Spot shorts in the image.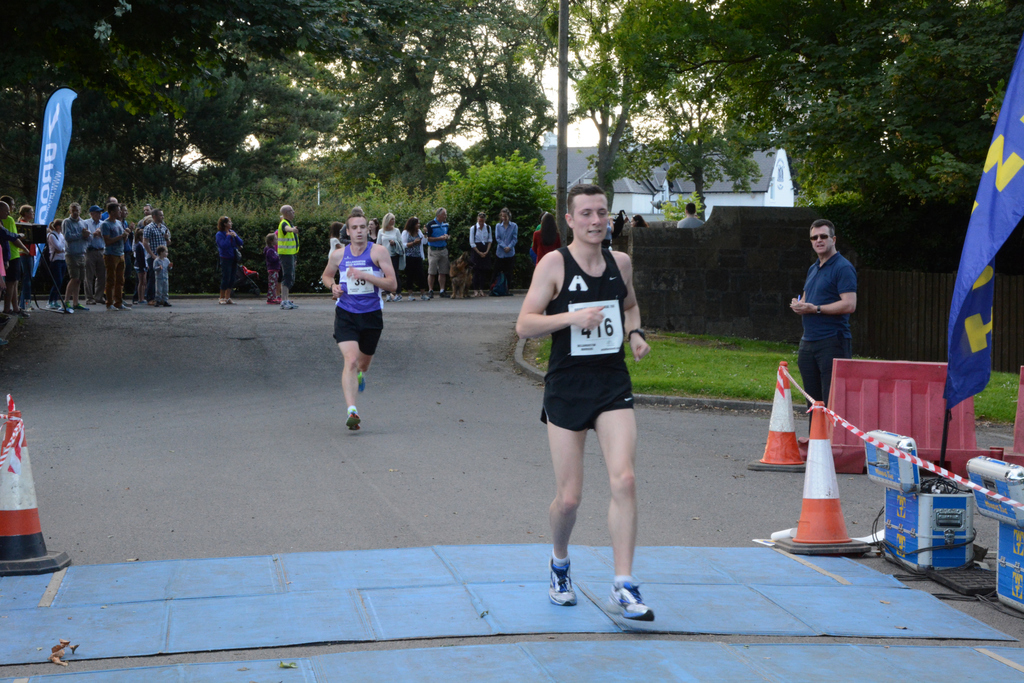
shorts found at (x1=427, y1=247, x2=448, y2=274).
